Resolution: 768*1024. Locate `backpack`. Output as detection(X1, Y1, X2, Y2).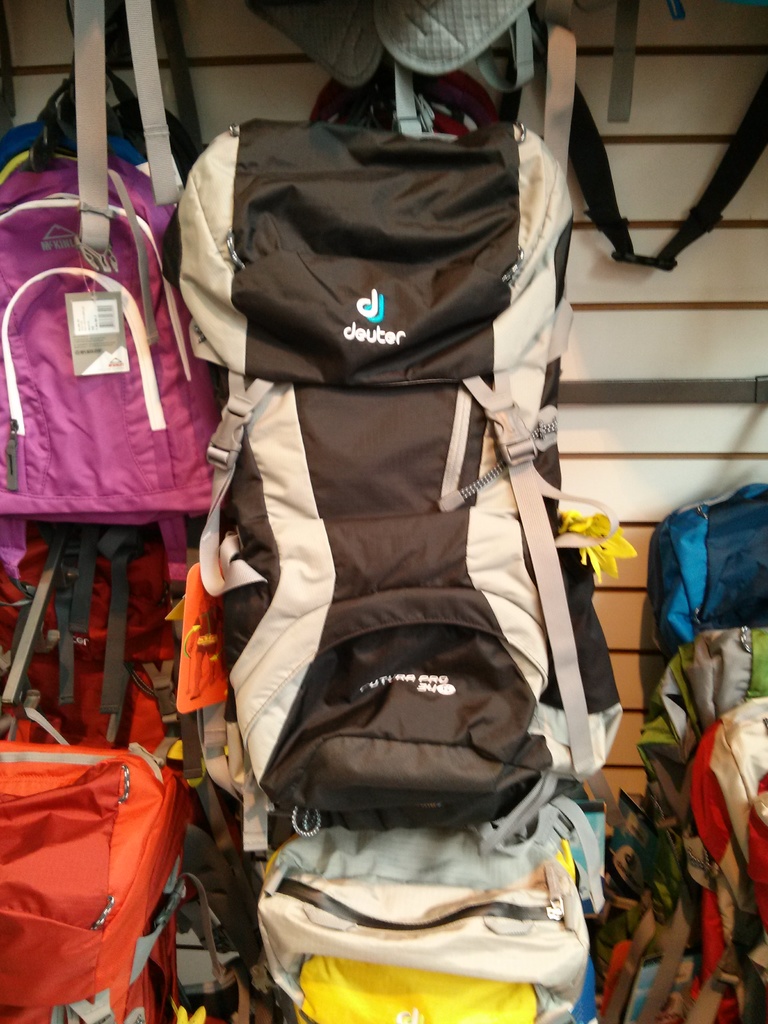
detection(642, 481, 767, 678).
